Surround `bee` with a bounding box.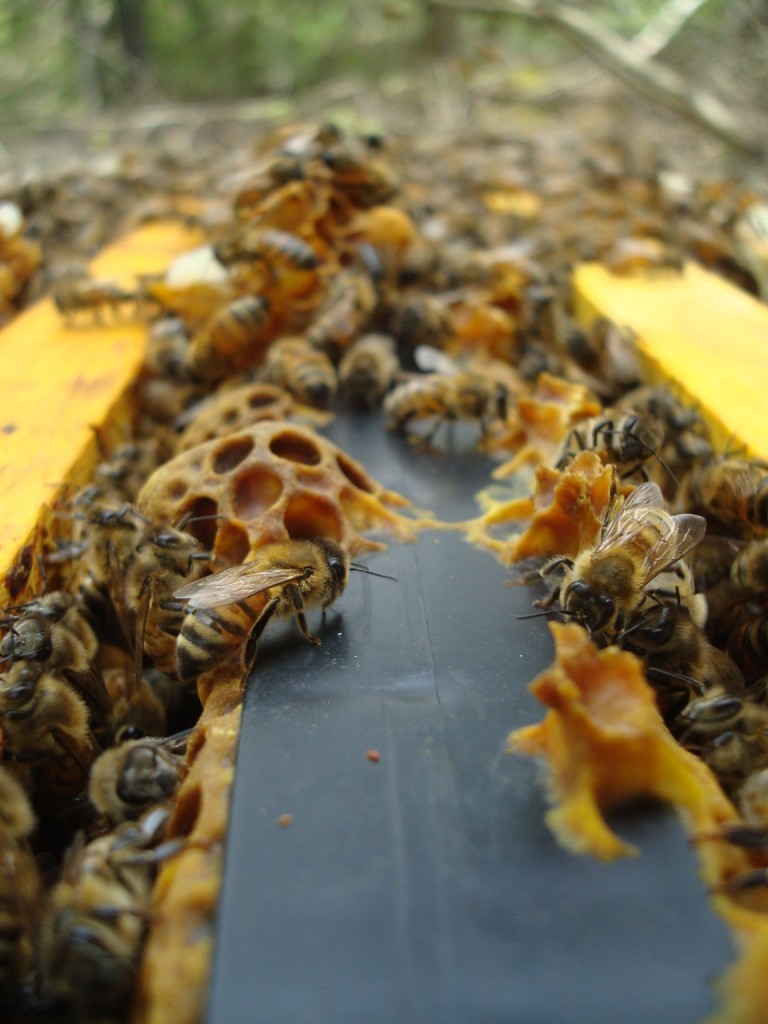
left=55, top=271, right=159, bottom=329.
